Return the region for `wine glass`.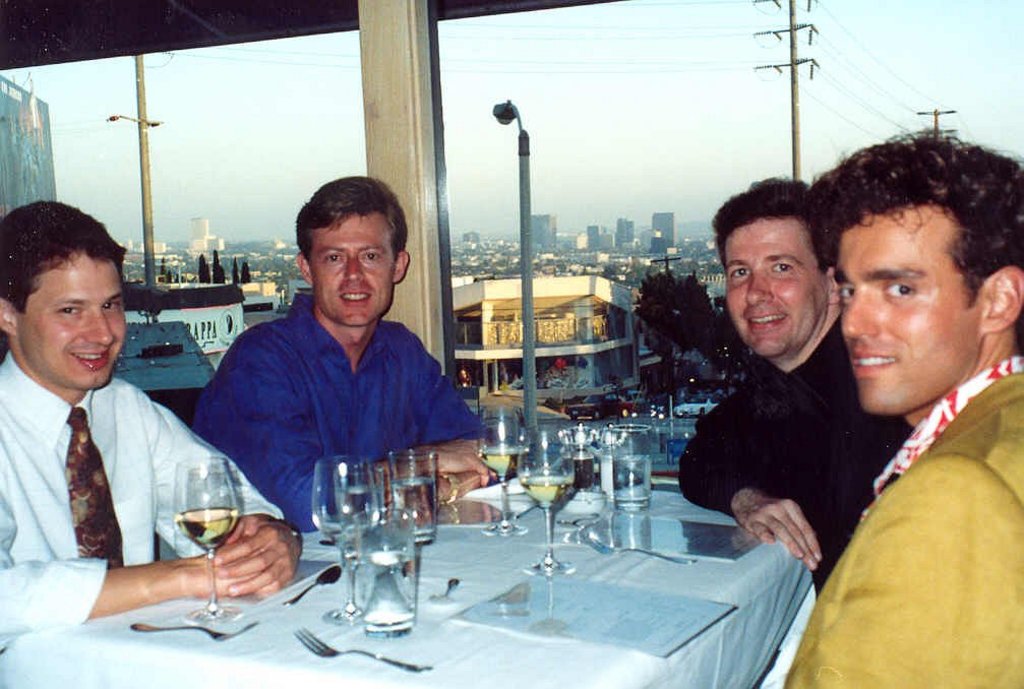
472, 404, 536, 536.
